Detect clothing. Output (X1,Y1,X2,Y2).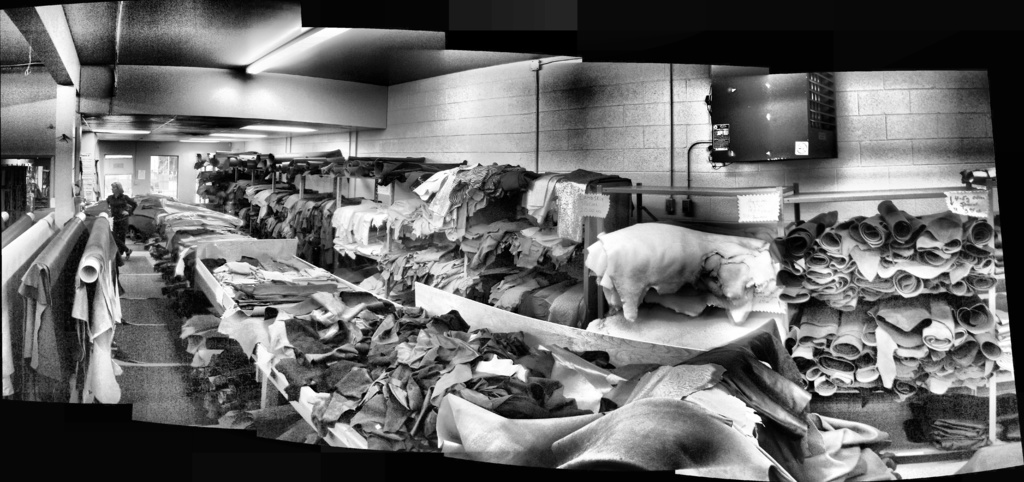
(104,194,136,253).
